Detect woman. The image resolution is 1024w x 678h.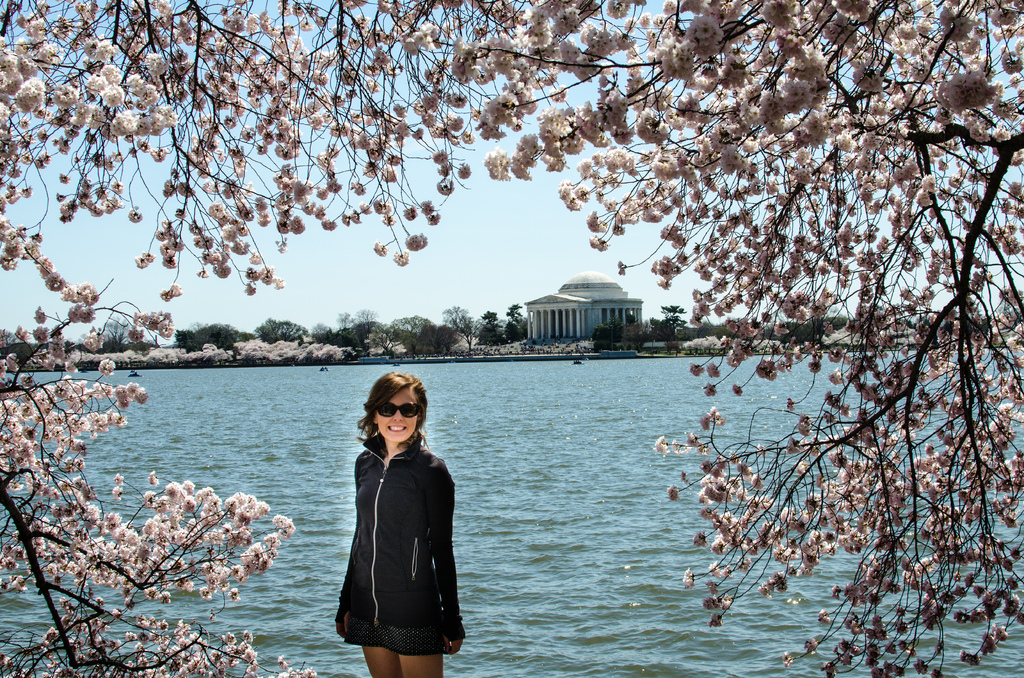
locate(335, 369, 448, 672).
